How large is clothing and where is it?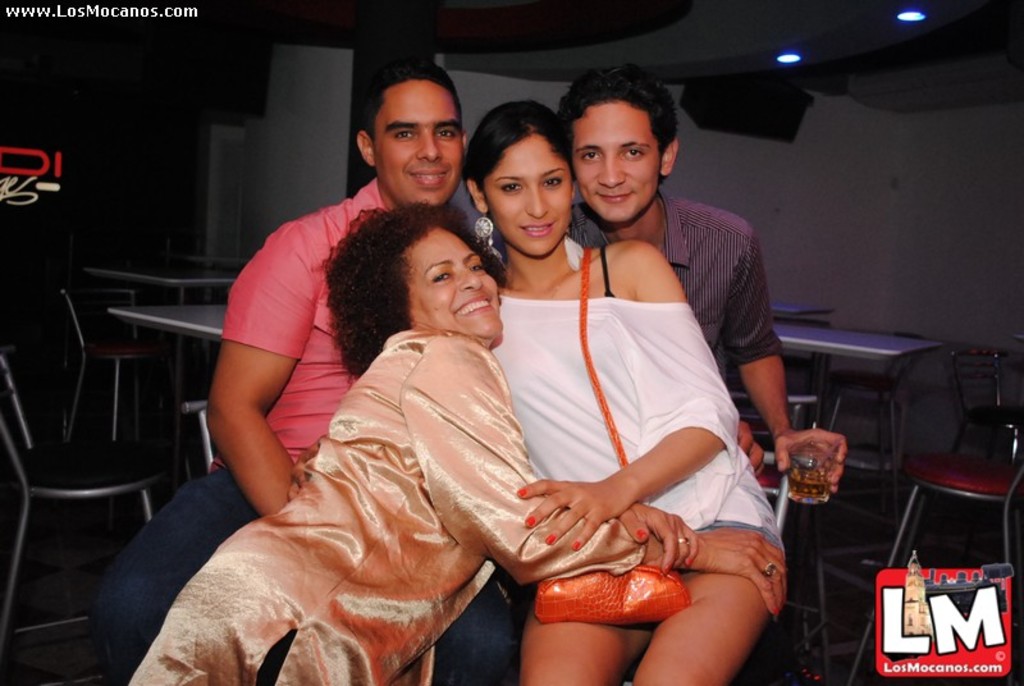
Bounding box: select_region(91, 174, 525, 685).
